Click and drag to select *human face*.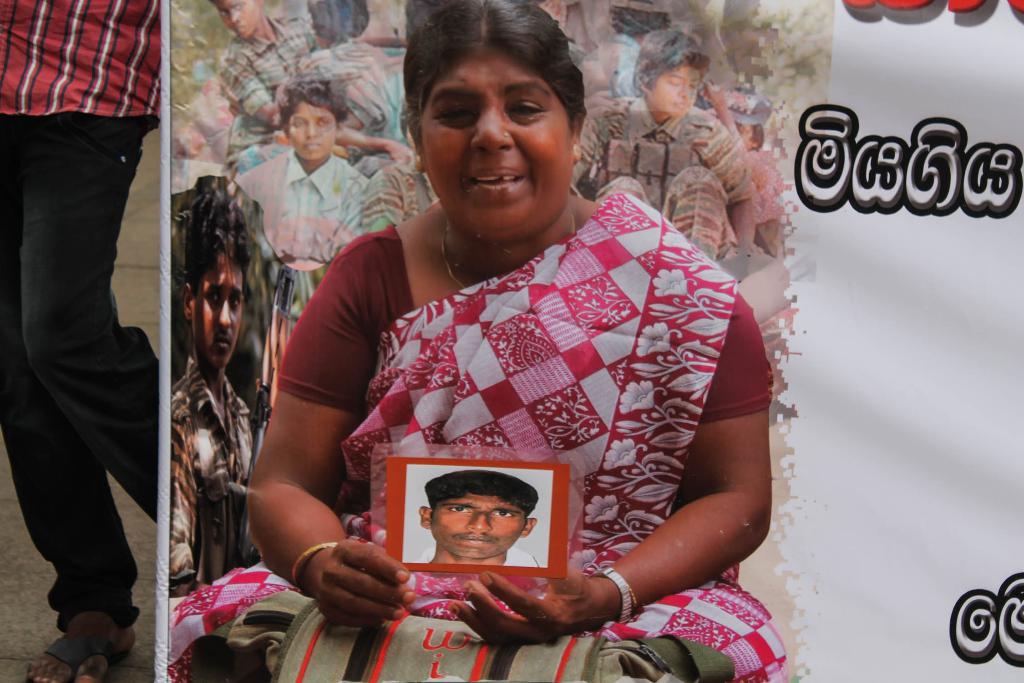
Selection: pyautogui.locateOnScreen(285, 101, 337, 160).
